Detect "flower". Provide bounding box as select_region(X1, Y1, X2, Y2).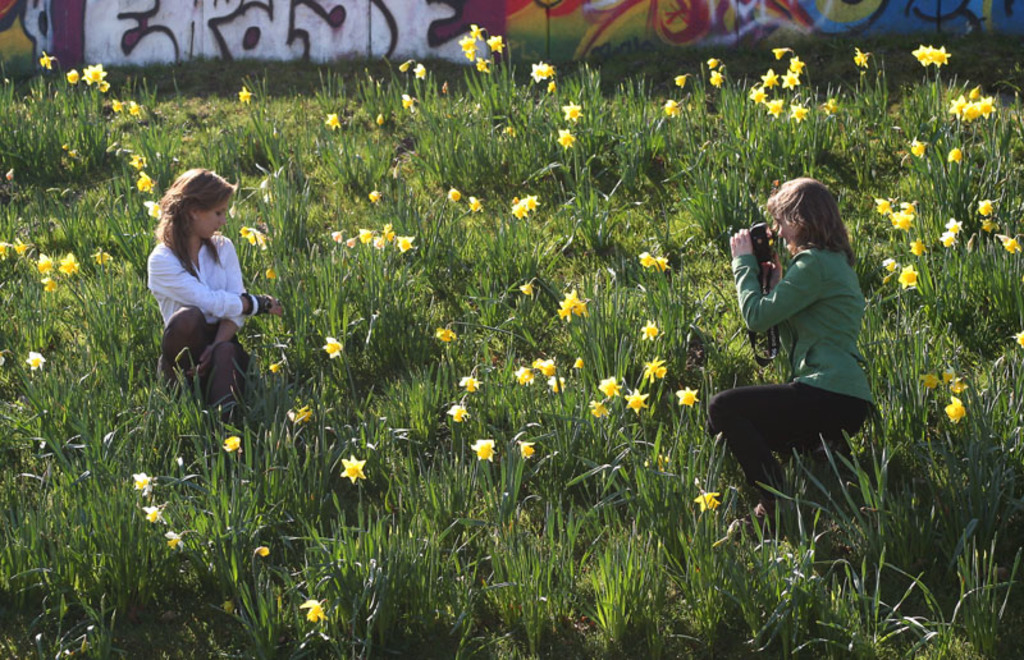
select_region(622, 390, 650, 411).
